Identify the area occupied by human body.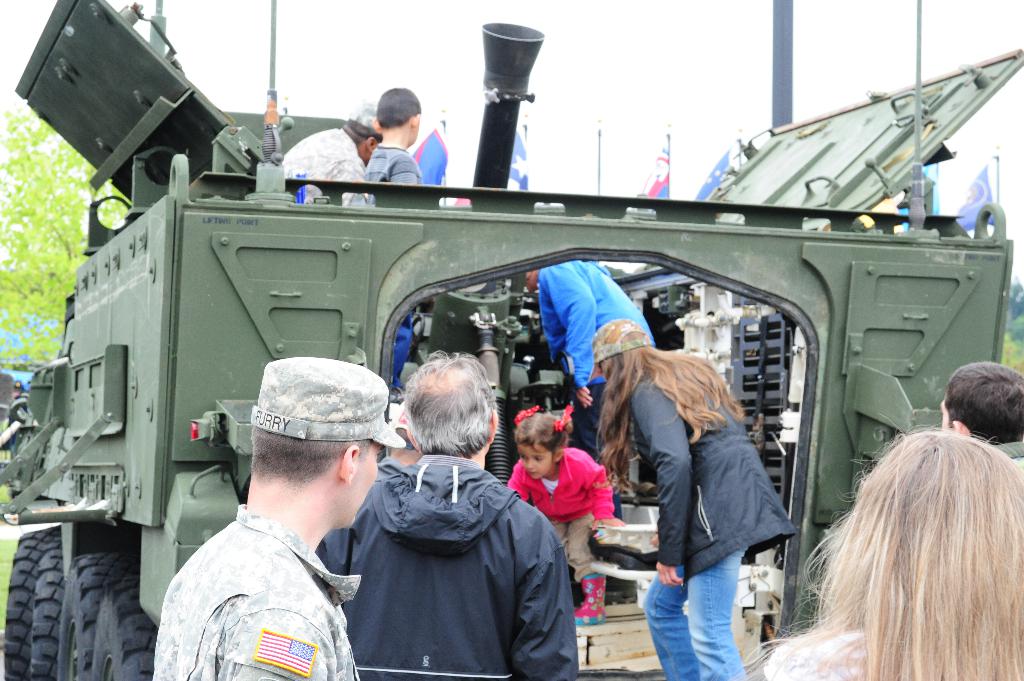
Area: bbox(314, 344, 579, 680).
